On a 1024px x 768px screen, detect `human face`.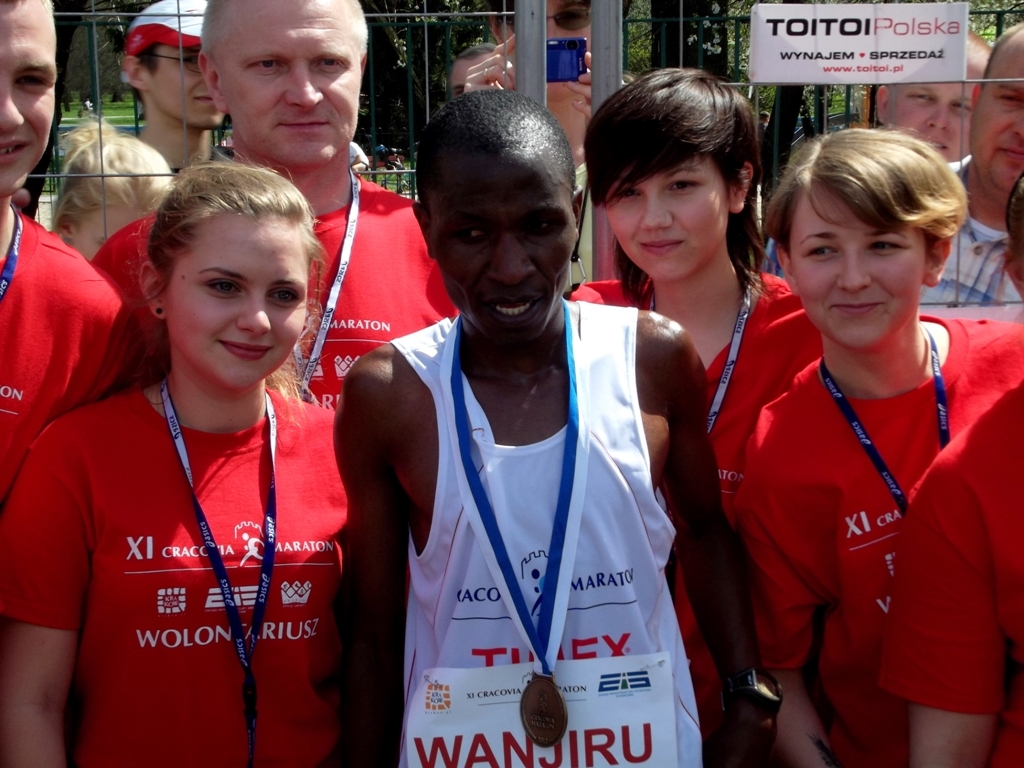
x1=898, y1=42, x2=992, y2=152.
